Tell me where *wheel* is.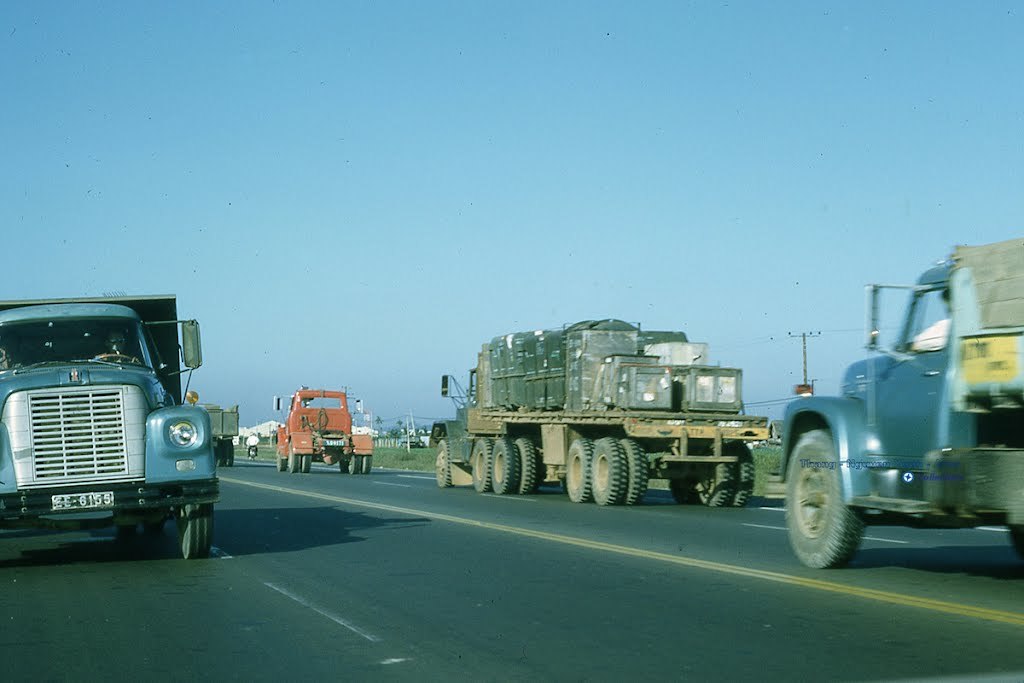
*wheel* is at (183, 504, 211, 558).
